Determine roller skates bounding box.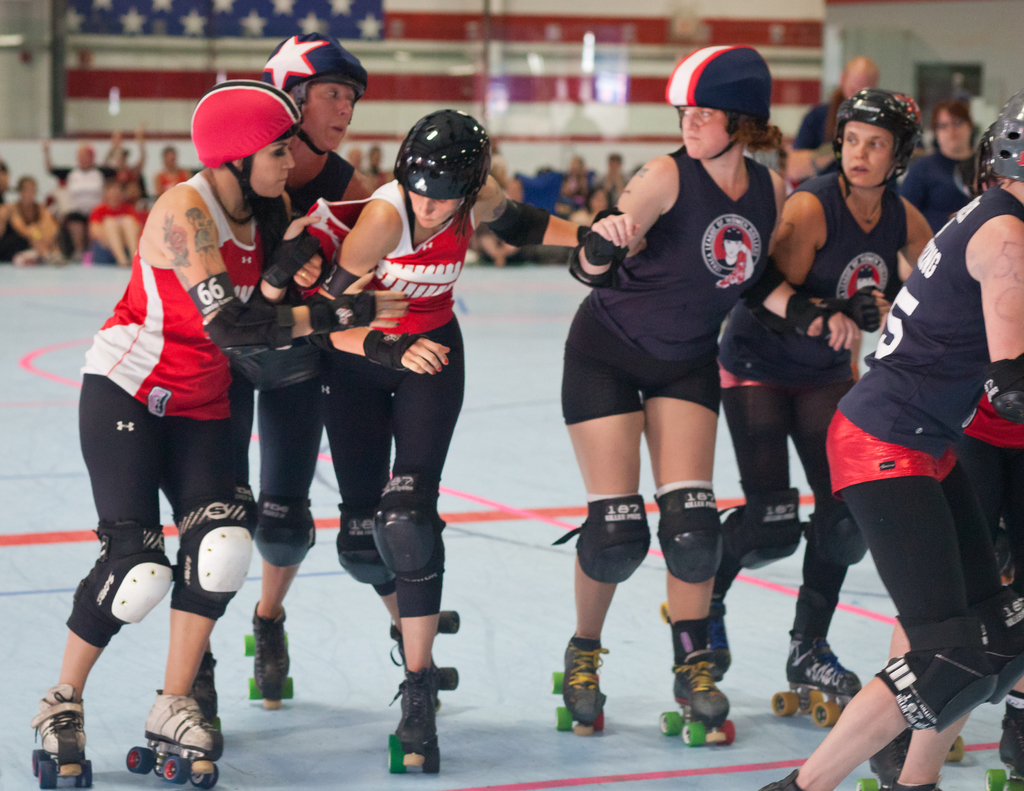
Determined: [548,629,609,737].
